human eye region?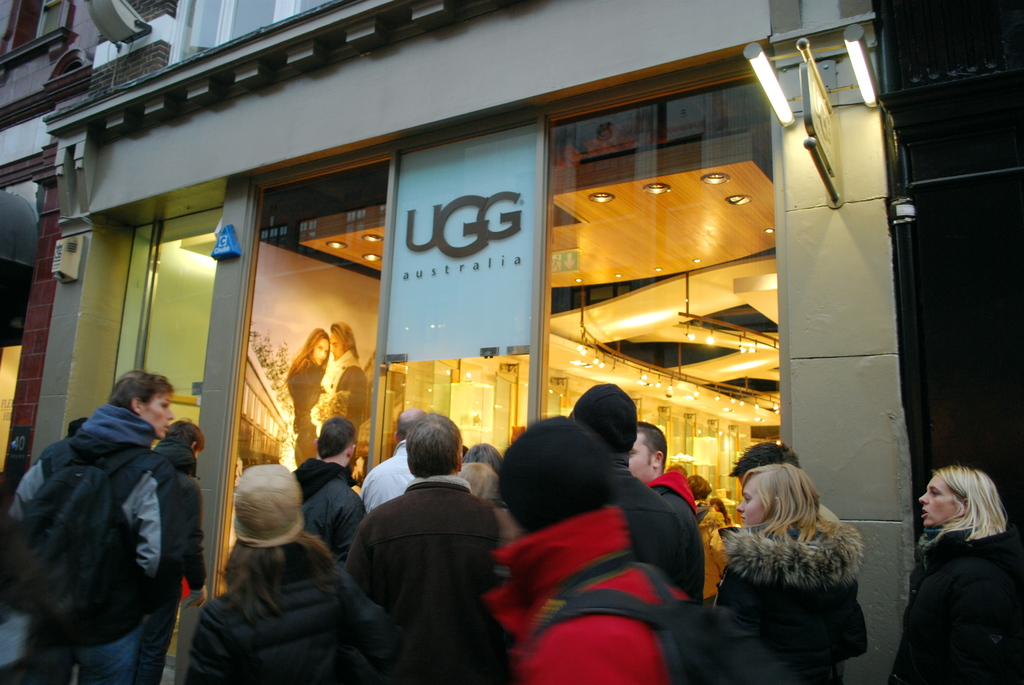
region(929, 485, 946, 498)
